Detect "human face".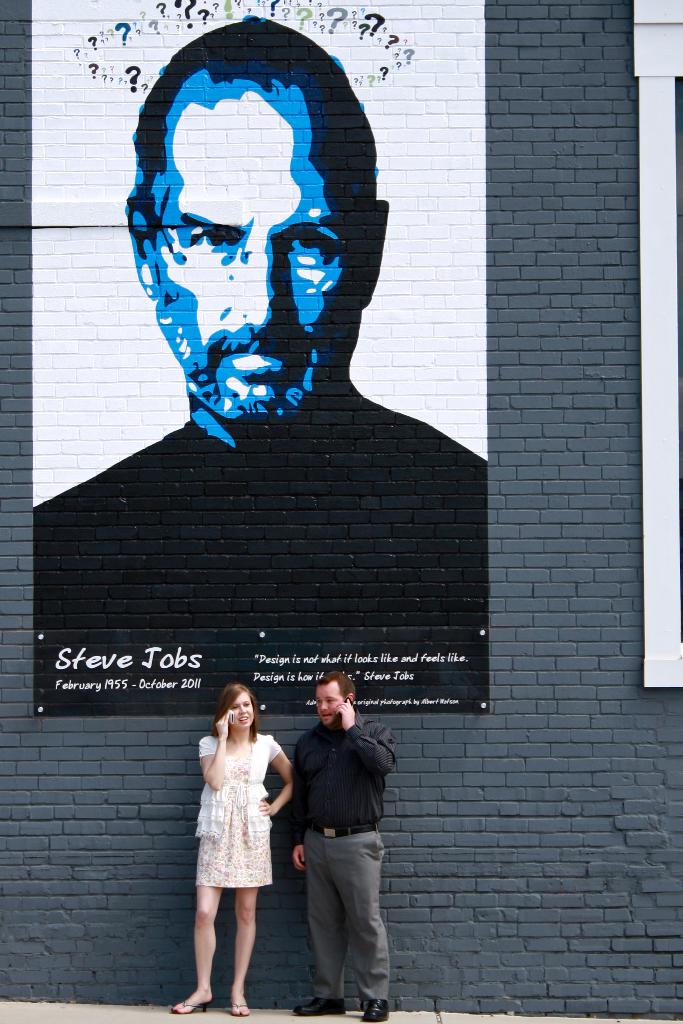
Detected at x1=232, y1=690, x2=253, y2=733.
